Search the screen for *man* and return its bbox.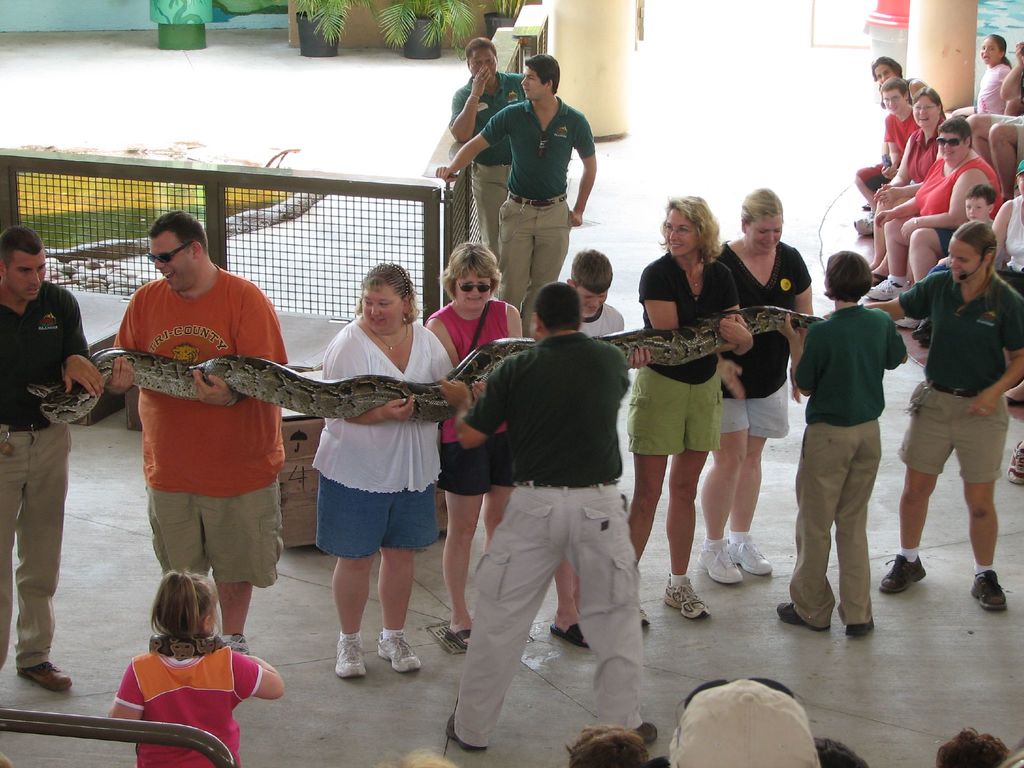
Found: [x1=440, y1=31, x2=529, y2=274].
